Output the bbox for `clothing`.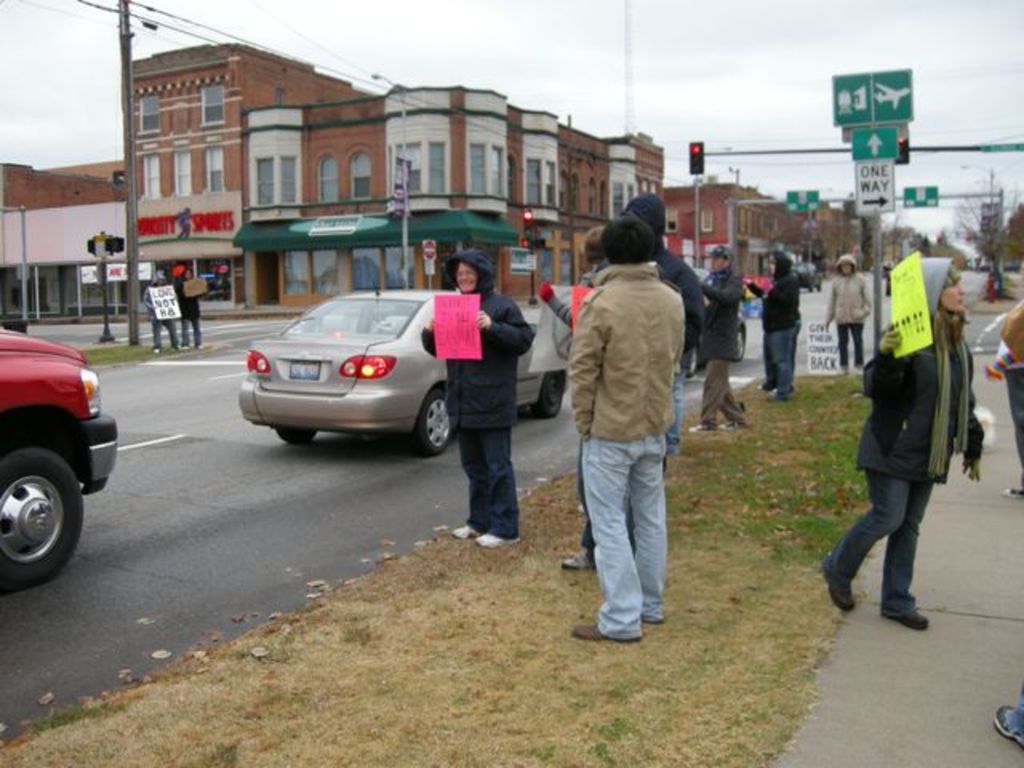
crop(141, 282, 178, 347).
